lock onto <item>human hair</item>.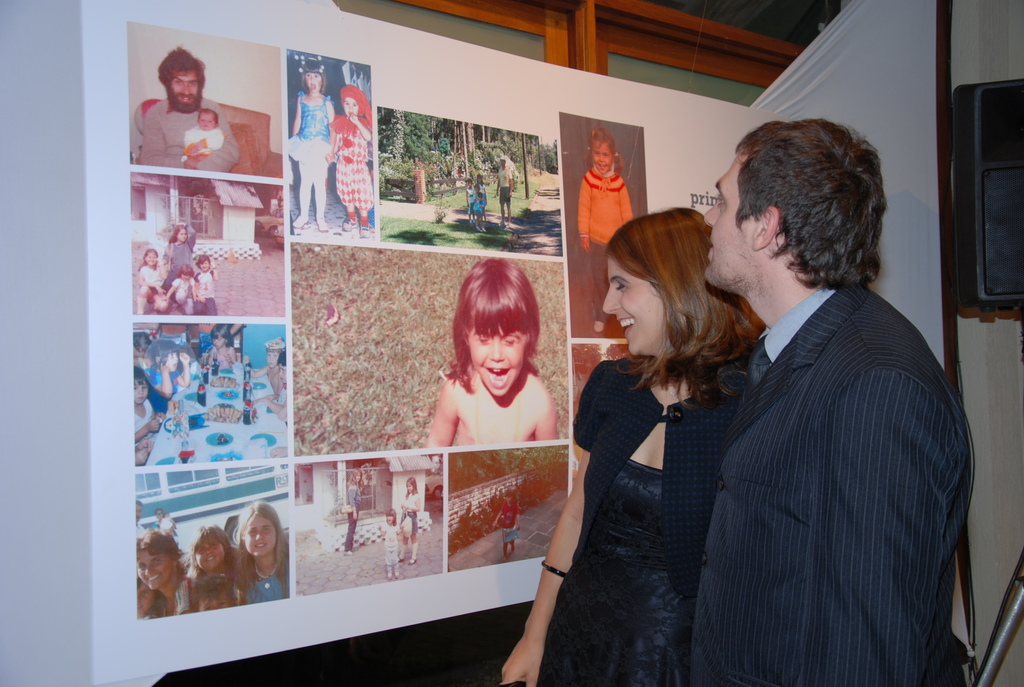
Locked: bbox(197, 107, 218, 124).
